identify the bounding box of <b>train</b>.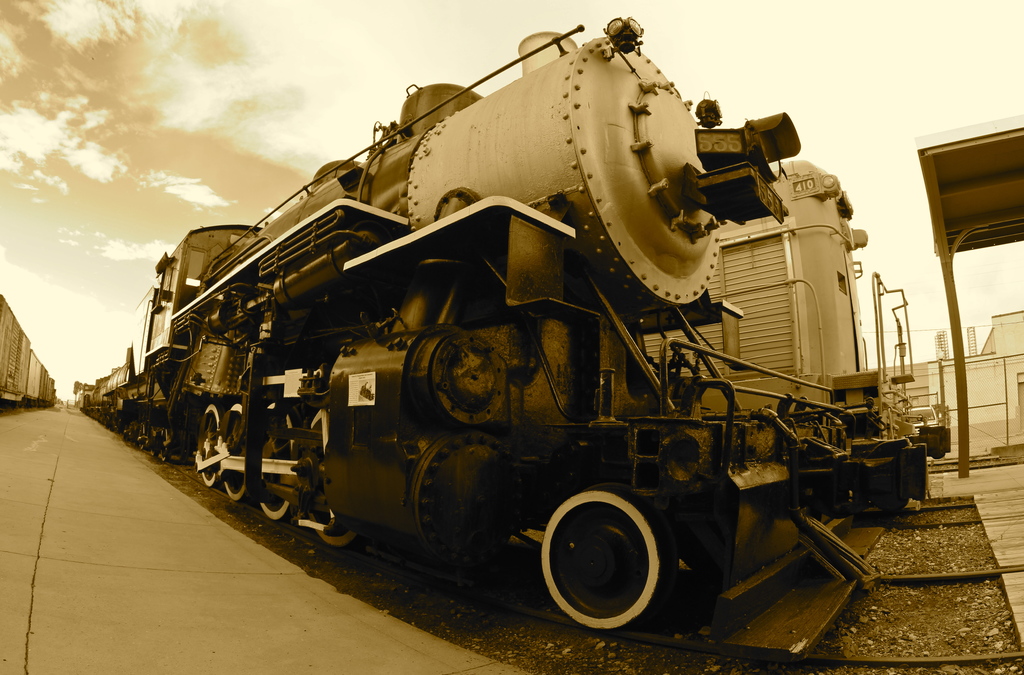
bbox=[73, 14, 926, 647].
